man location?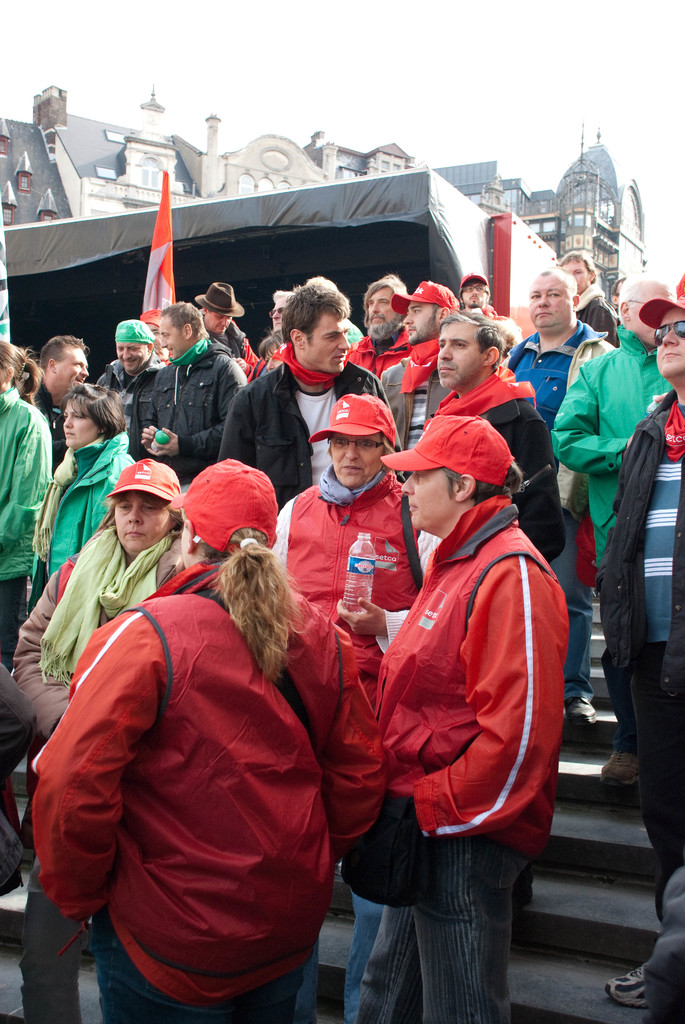
locate(420, 314, 565, 573)
